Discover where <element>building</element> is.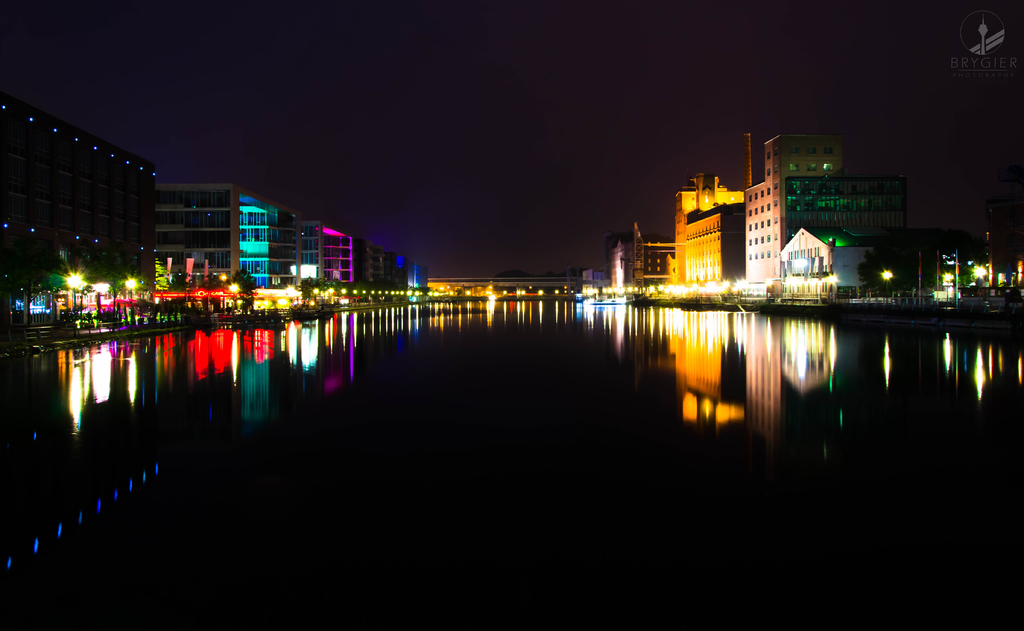
Discovered at 160 182 303 284.
